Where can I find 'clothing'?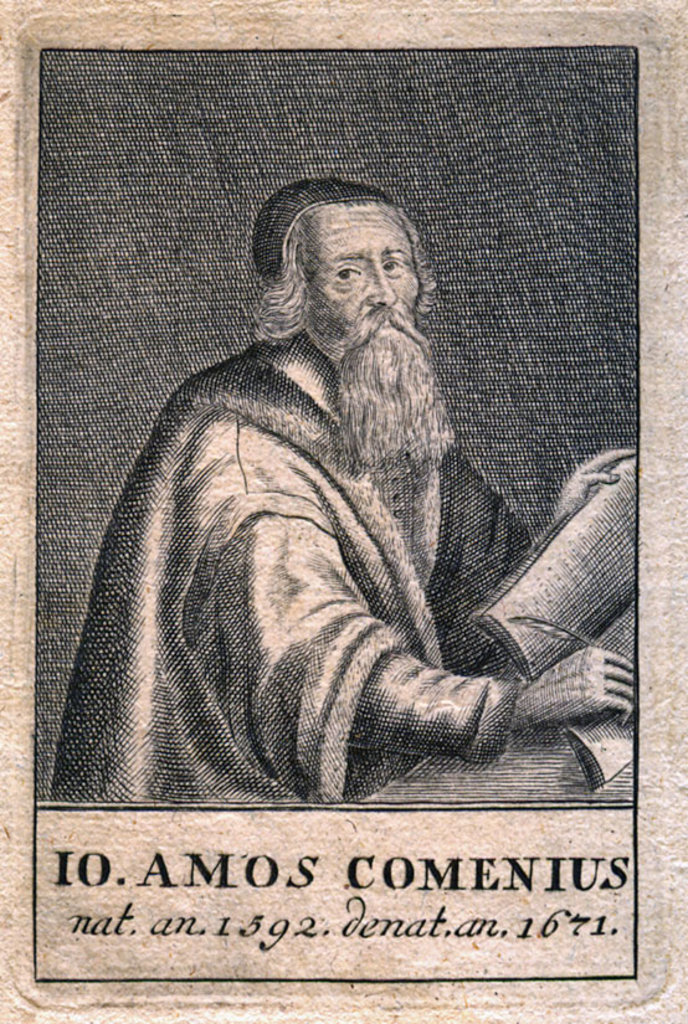
You can find it at (50, 328, 541, 807).
